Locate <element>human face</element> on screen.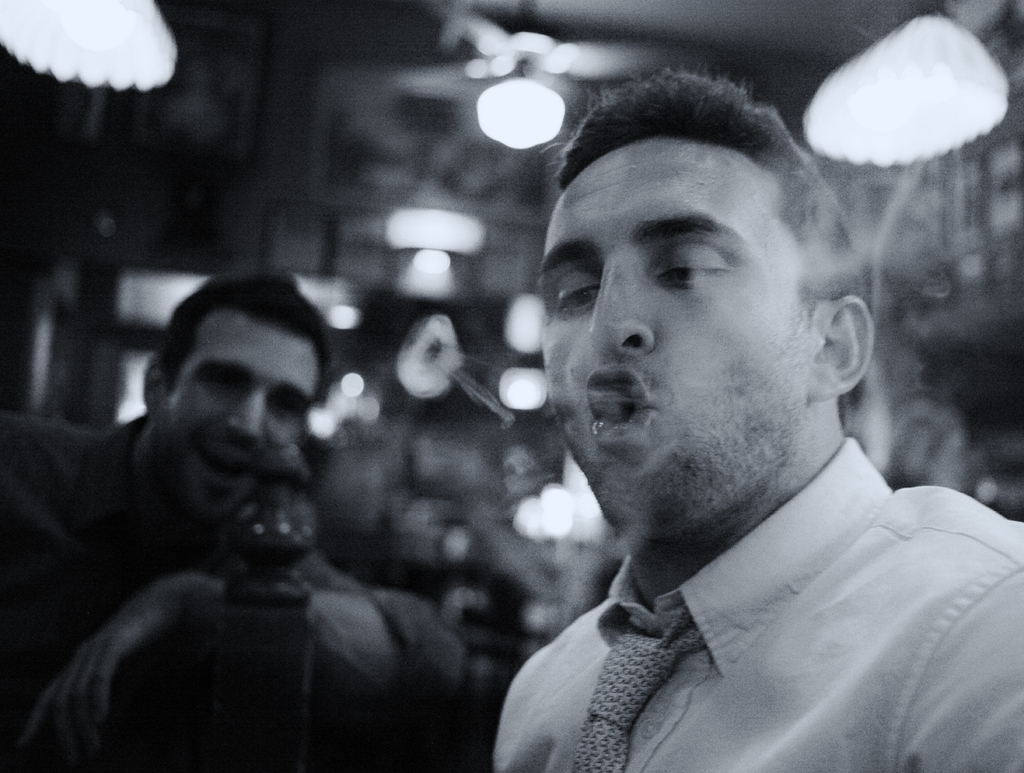
On screen at left=156, top=311, right=317, bottom=521.
